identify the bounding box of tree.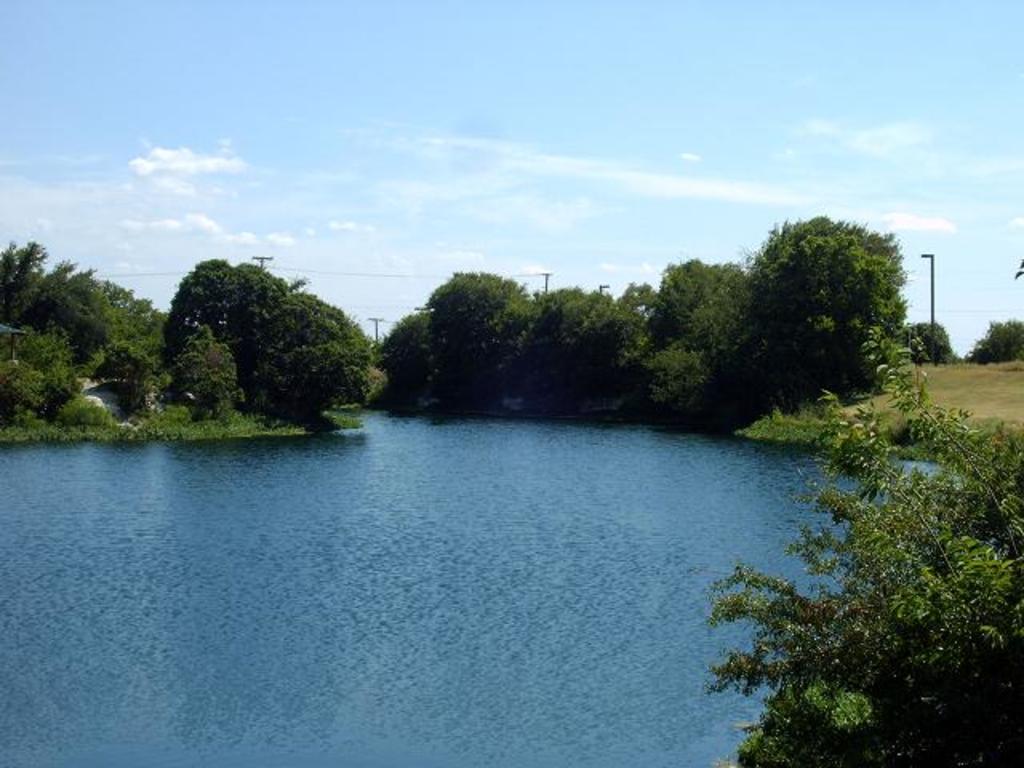
714:206:914:411.
